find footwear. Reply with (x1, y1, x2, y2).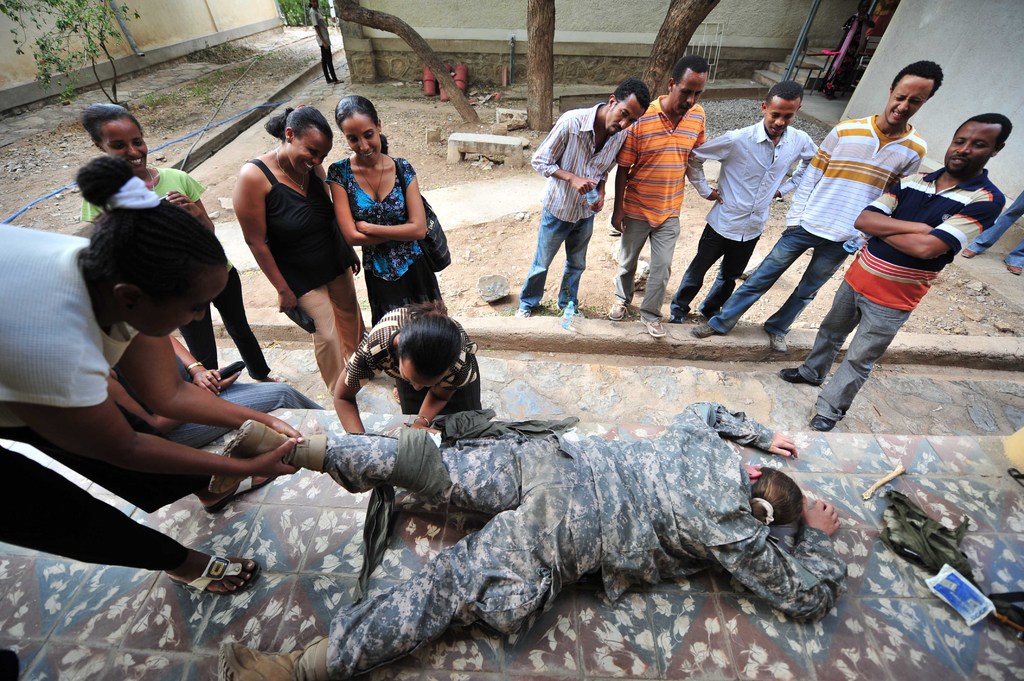
(200, 471, 276, 518).
